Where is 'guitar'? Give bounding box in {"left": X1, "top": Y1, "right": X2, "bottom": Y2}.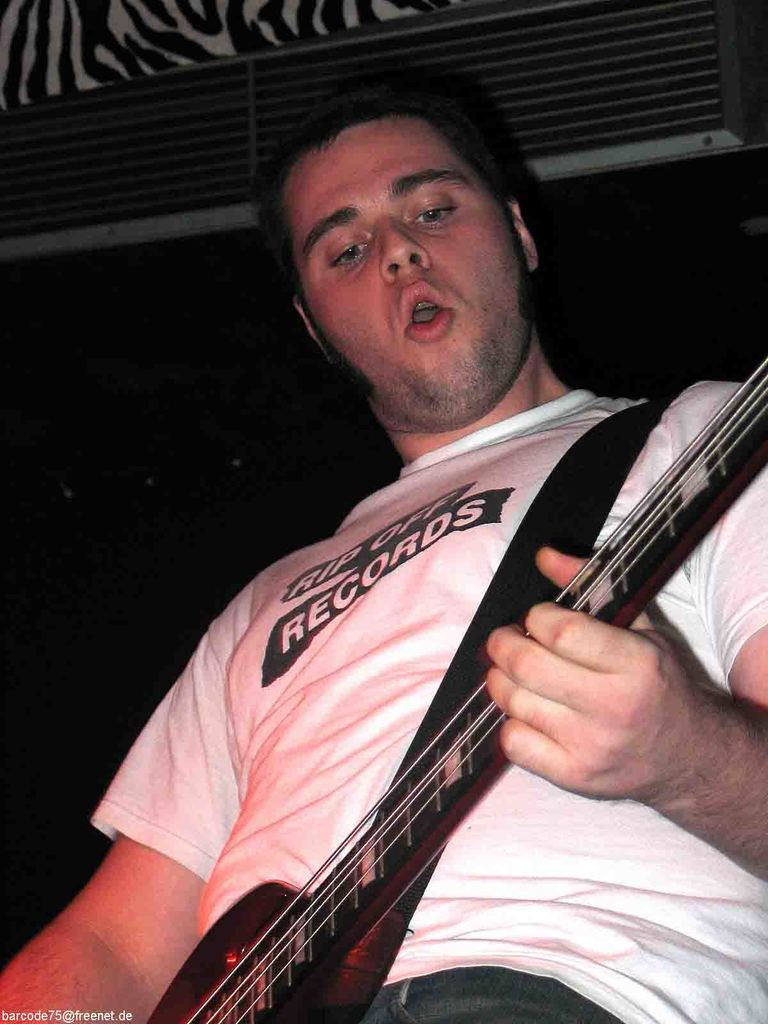
{"left": 99, "top": 499, "right": 677, "bottom": 1023}.
